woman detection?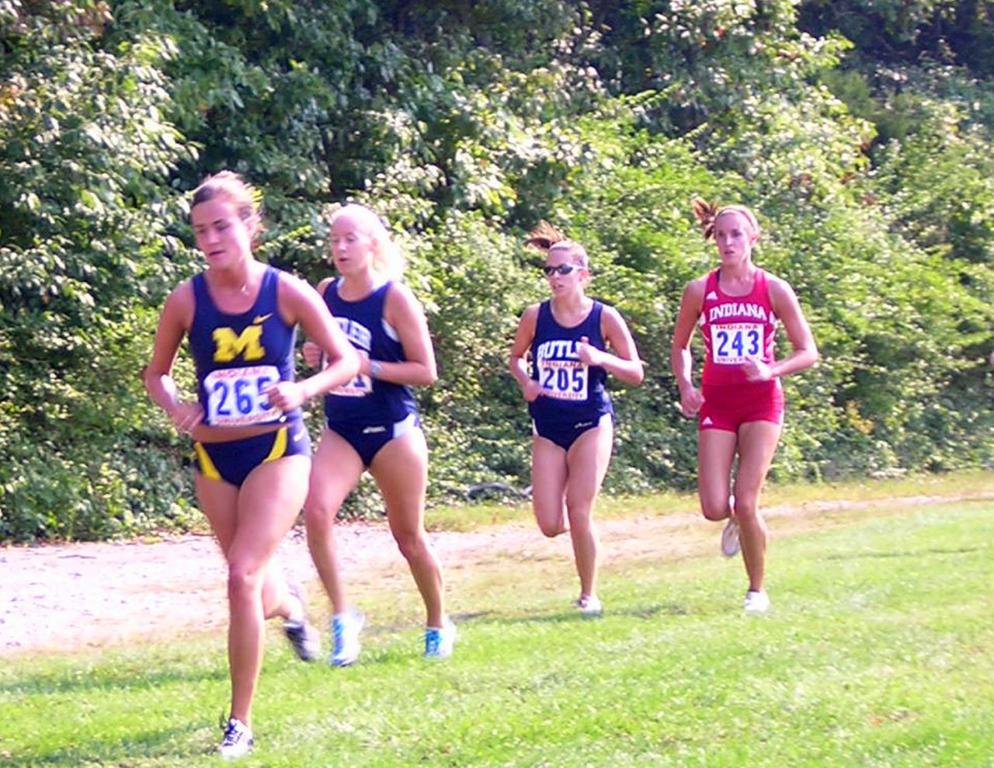
bbox=[304, 200, 474, 667]
